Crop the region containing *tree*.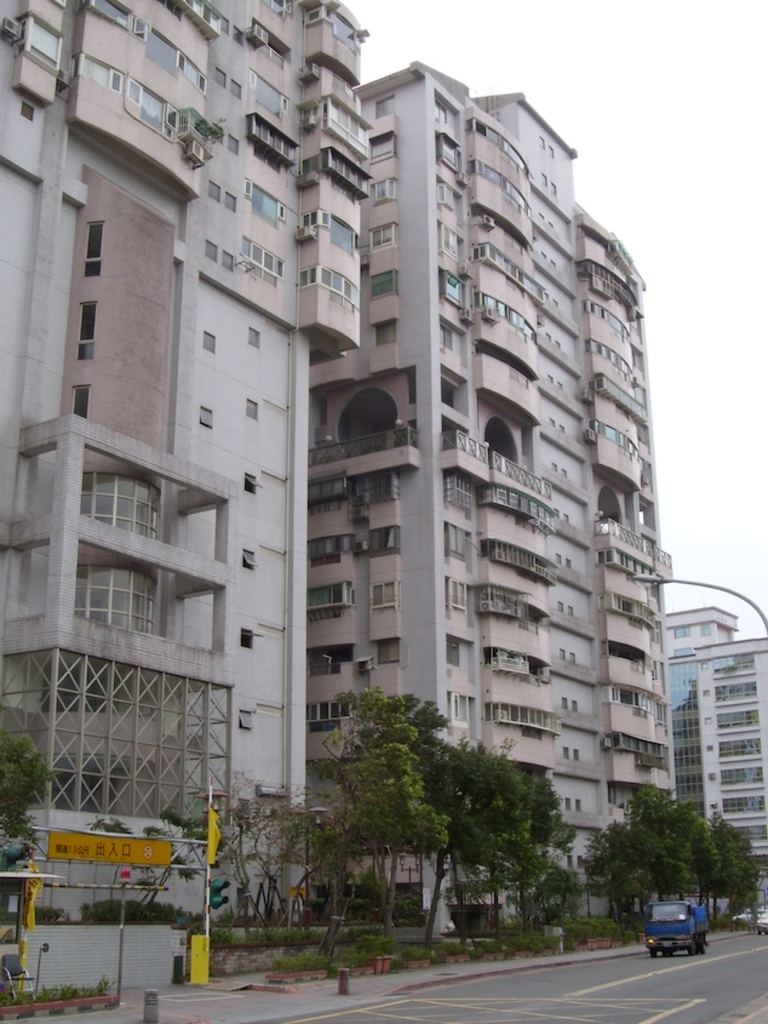
Crop region: {"x1": 0, "y1": 736, "x2": 59, "y2": 868}.
